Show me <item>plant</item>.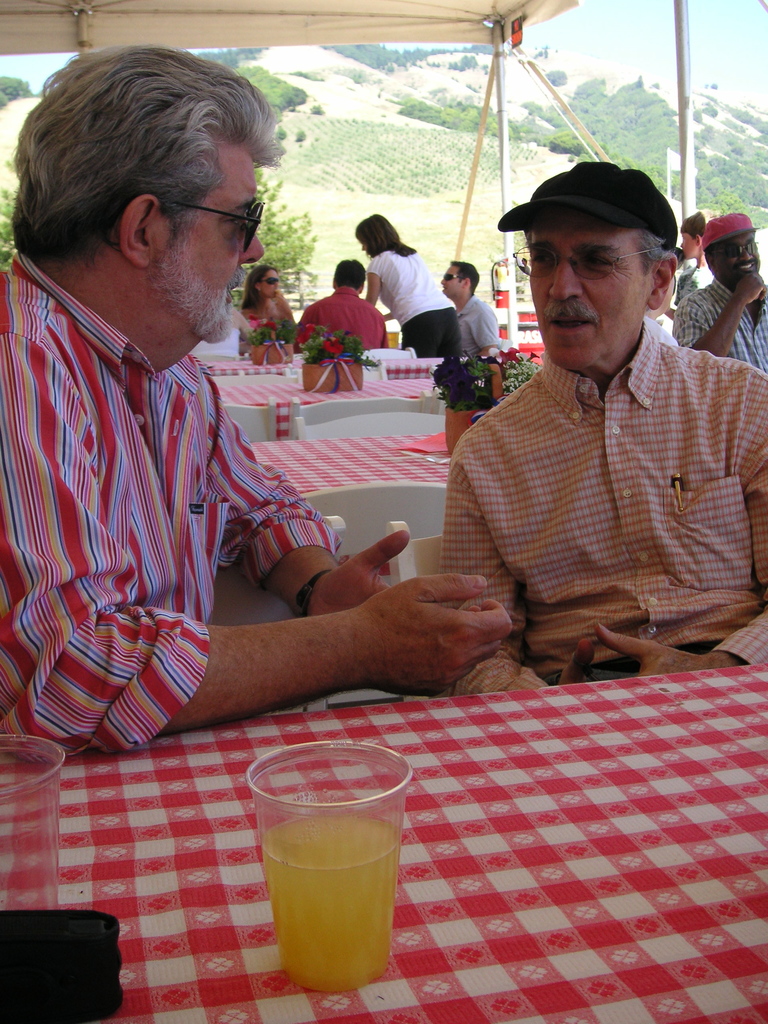
<item>plant</item> is here: box(429, 350, 544, 413).
